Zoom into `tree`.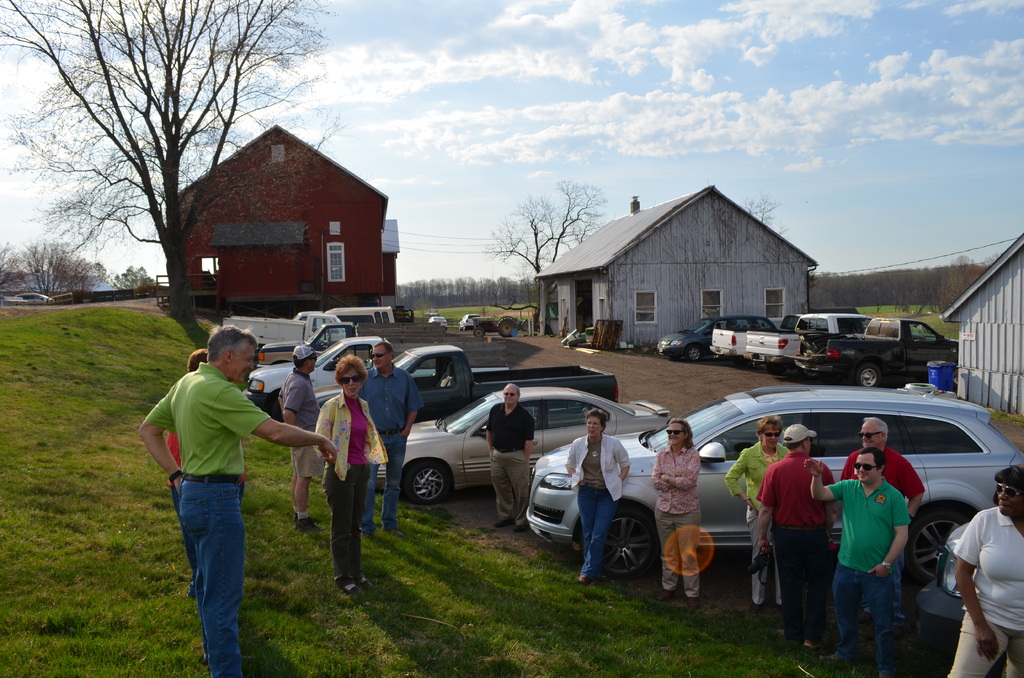
Zoom target: [x1=102, y1=262, x2=156, y2=292].
